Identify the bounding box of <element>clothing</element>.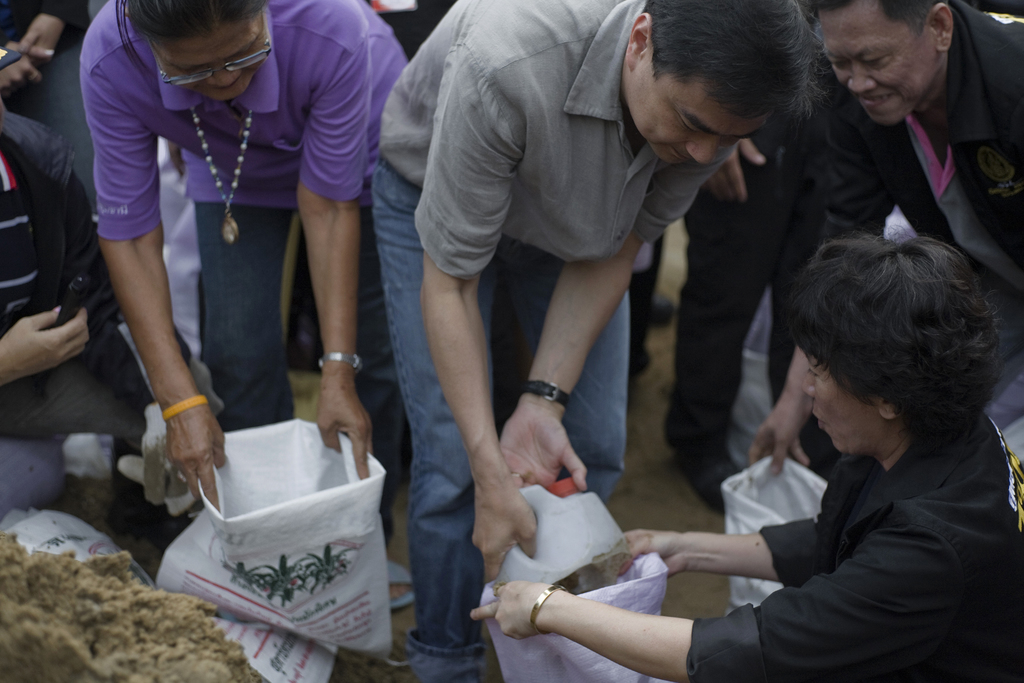
0, 95, 145, 523.
